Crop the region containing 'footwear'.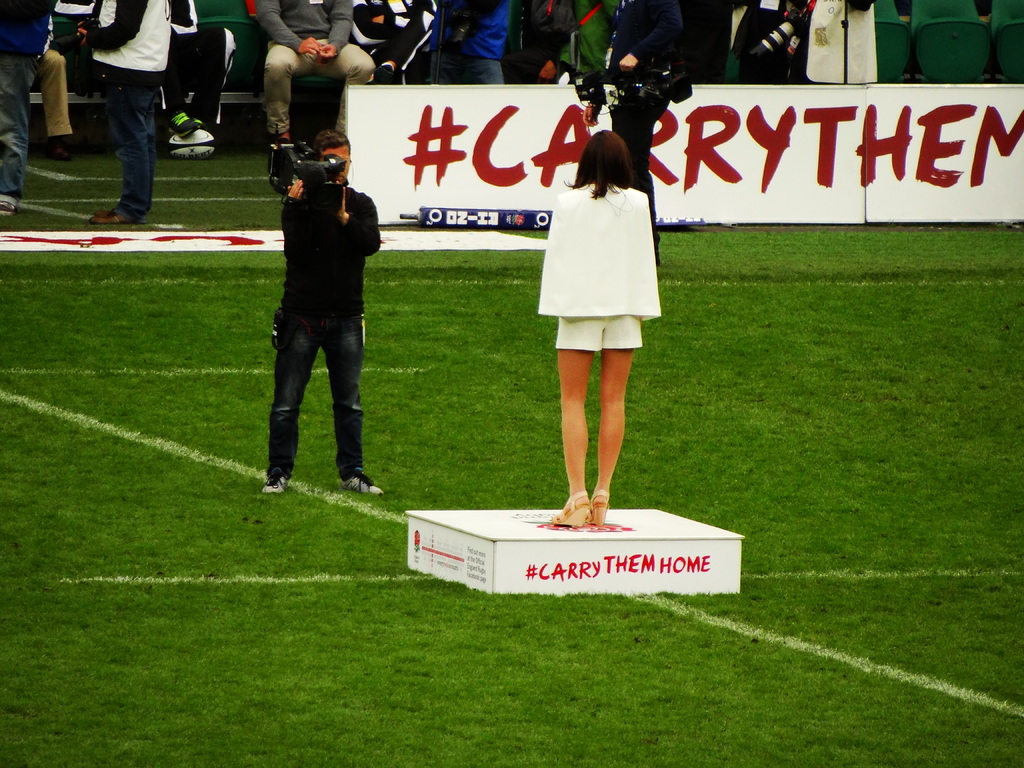
Crop region: rect(593, 488, 611, 525).
